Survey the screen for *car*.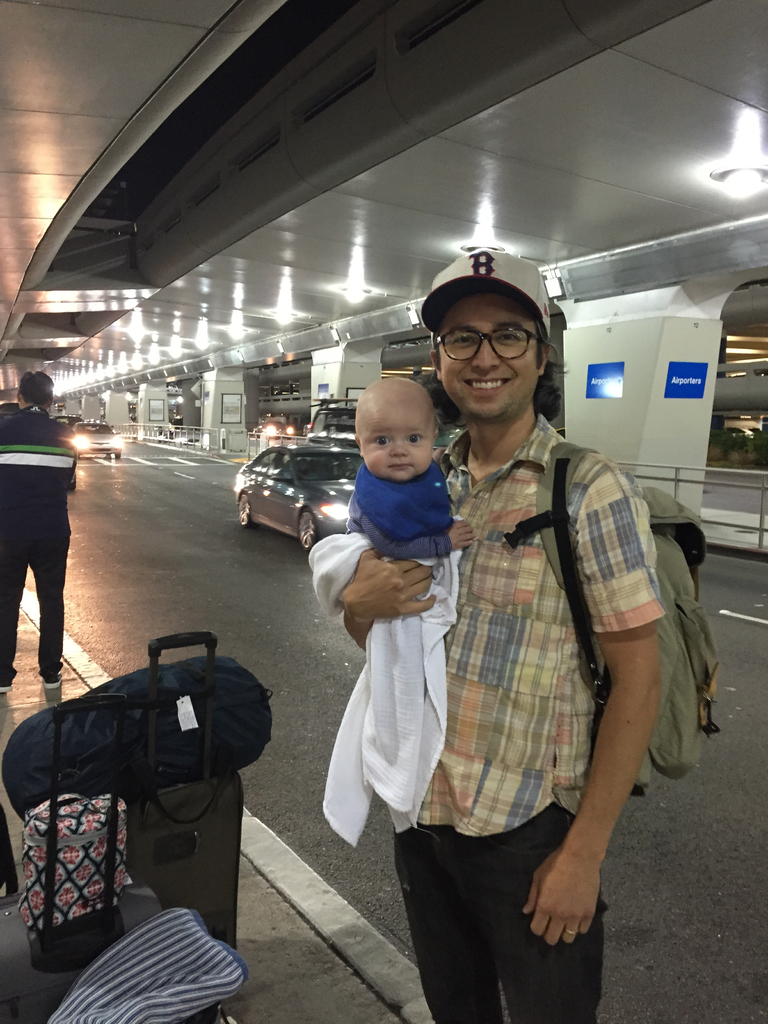
Survey found: 54, 413, 79, 429.
